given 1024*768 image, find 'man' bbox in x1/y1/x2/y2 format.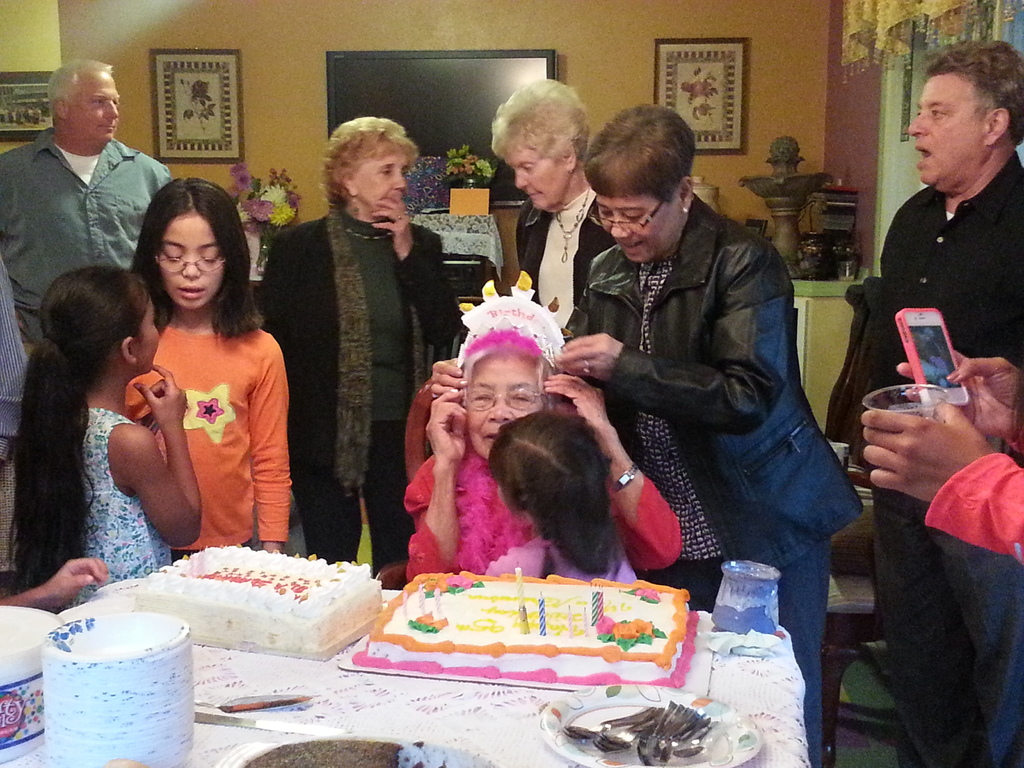
859/31/1023/767.
